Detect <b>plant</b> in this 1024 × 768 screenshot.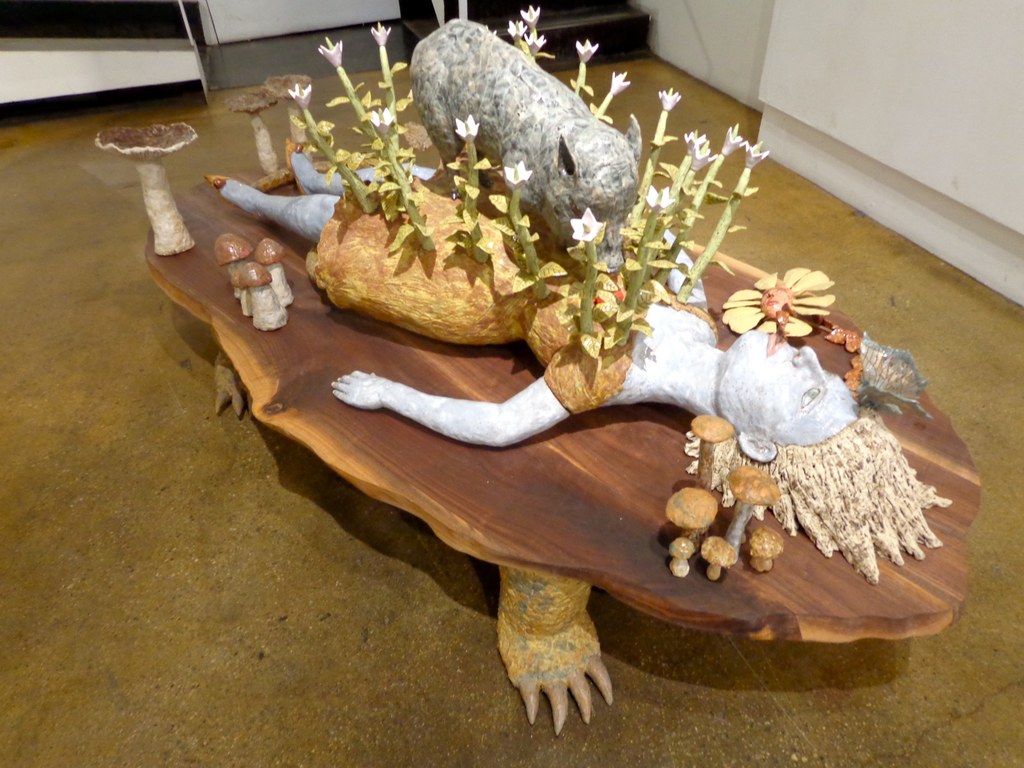
Detection: detection(288, 79, 385, 214).
